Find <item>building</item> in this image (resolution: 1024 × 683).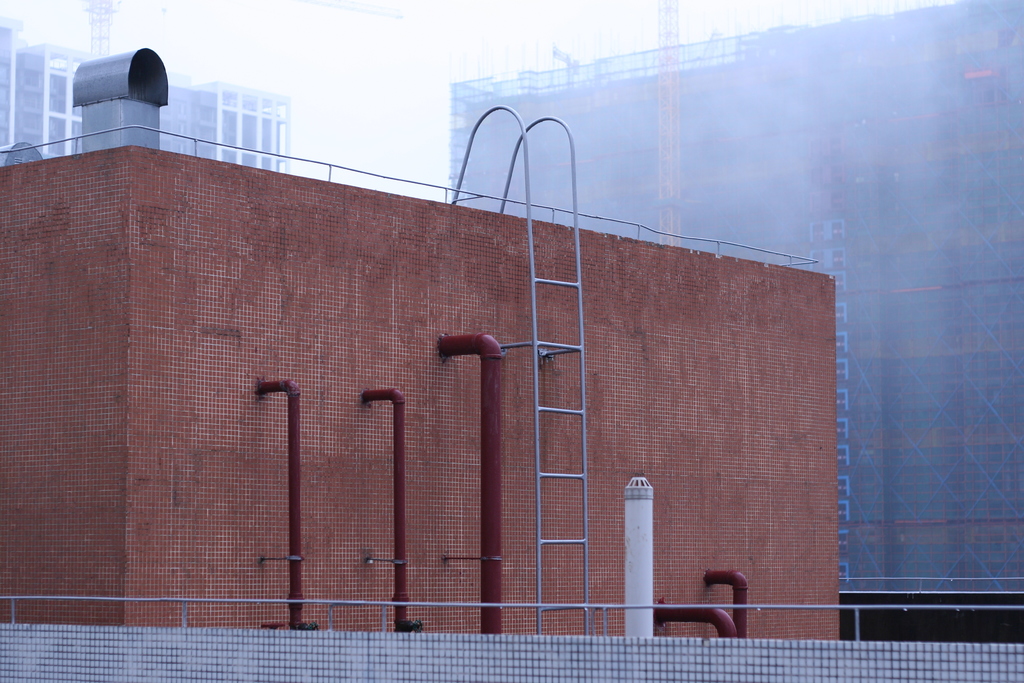
Rect(449, 0, 1023, 602).
